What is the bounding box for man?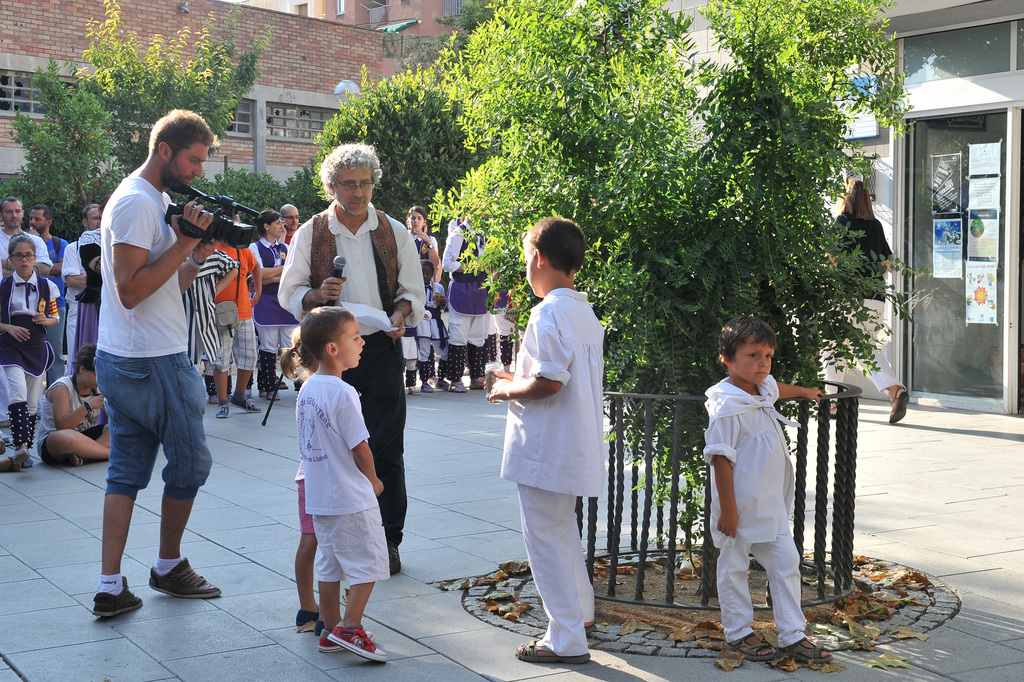
Rect(278, 204, 304, 246).
